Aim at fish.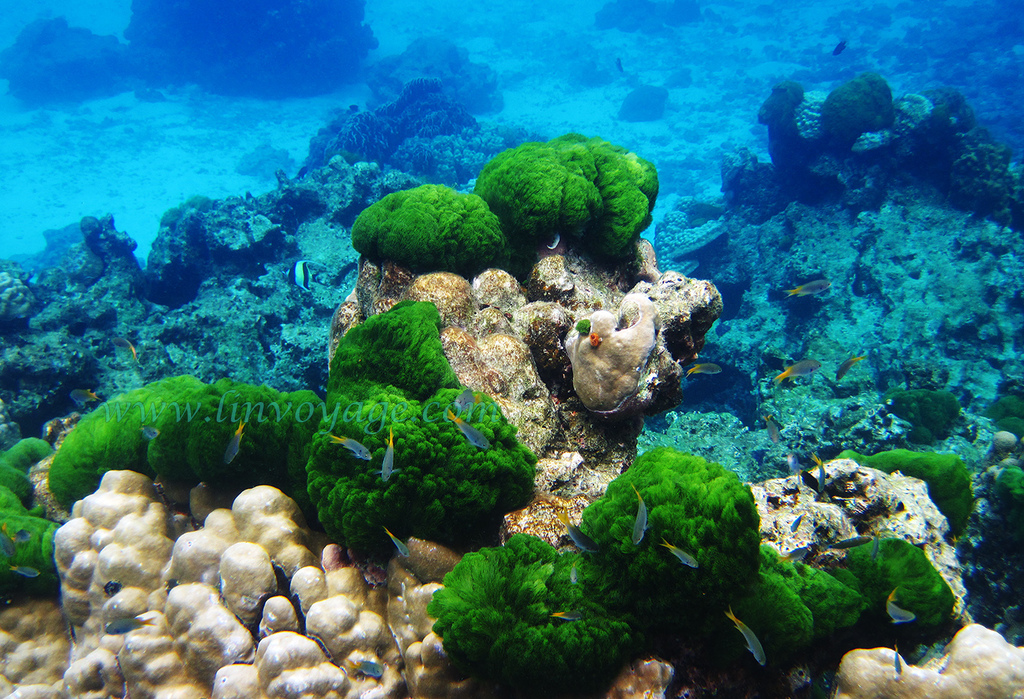
Aimed at region(558, 503, 605, 554).
